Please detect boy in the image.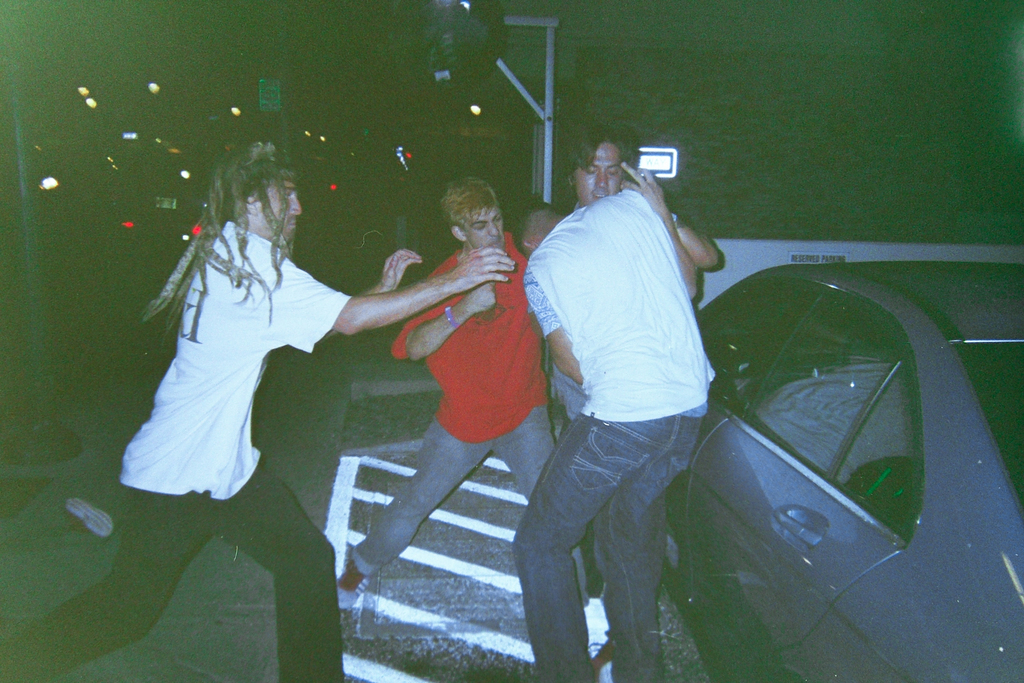
pyautogui.locateOnScreen(2, 140, 516, 682).
